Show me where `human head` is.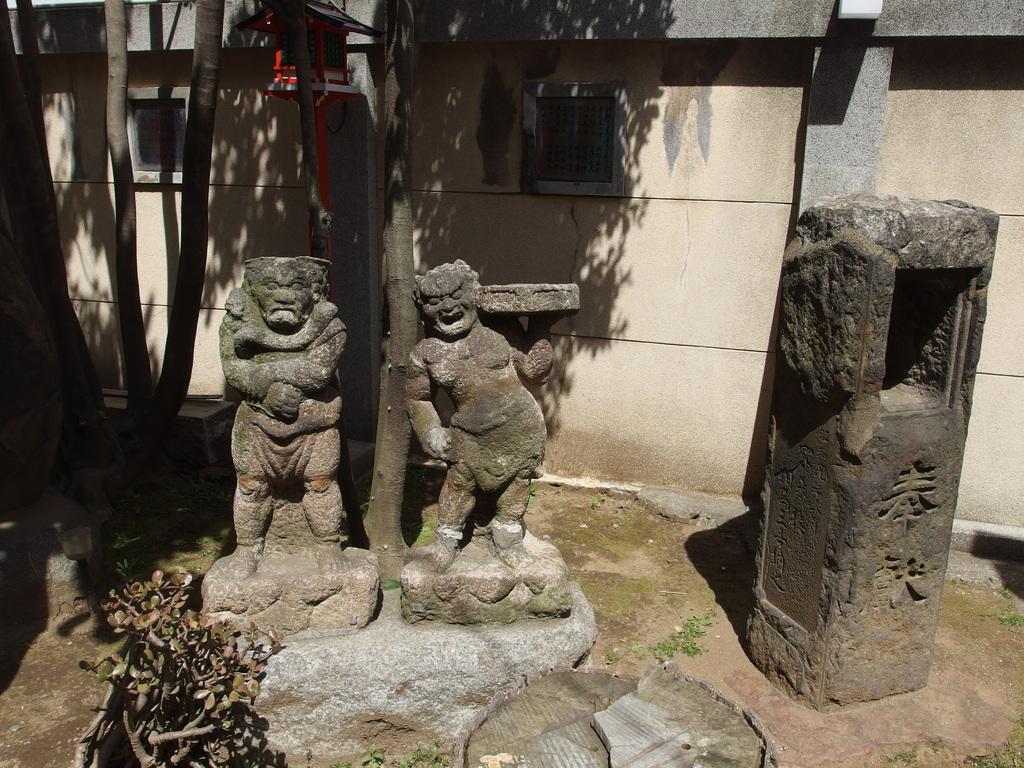
`human head` is at [397,259,479,346].
